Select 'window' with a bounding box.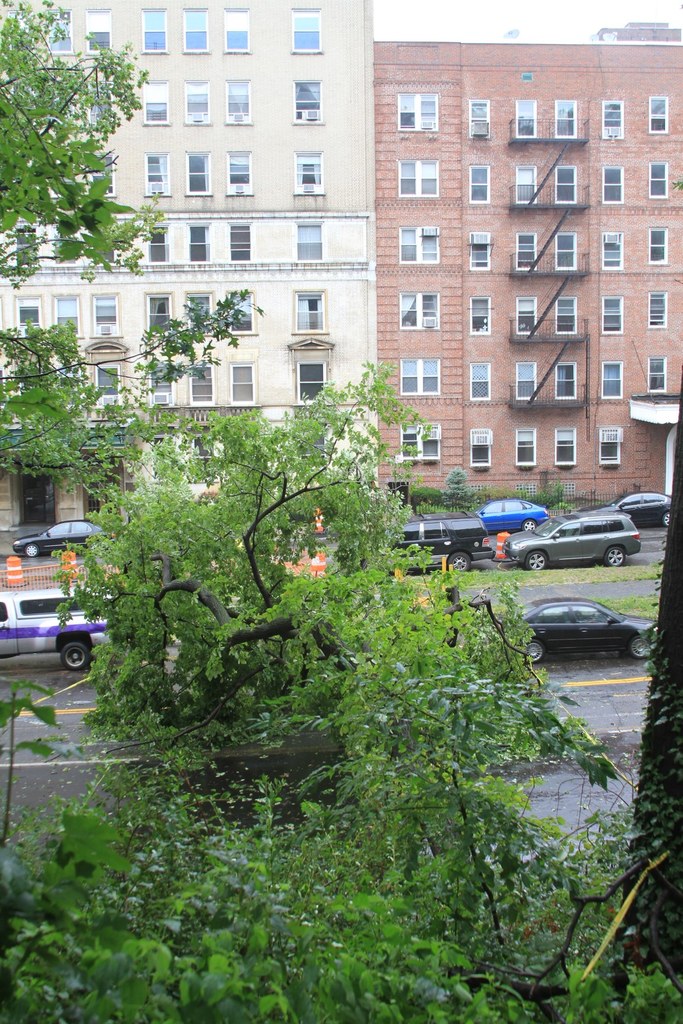
[left=288, top=146, right=325, bottom=198].
